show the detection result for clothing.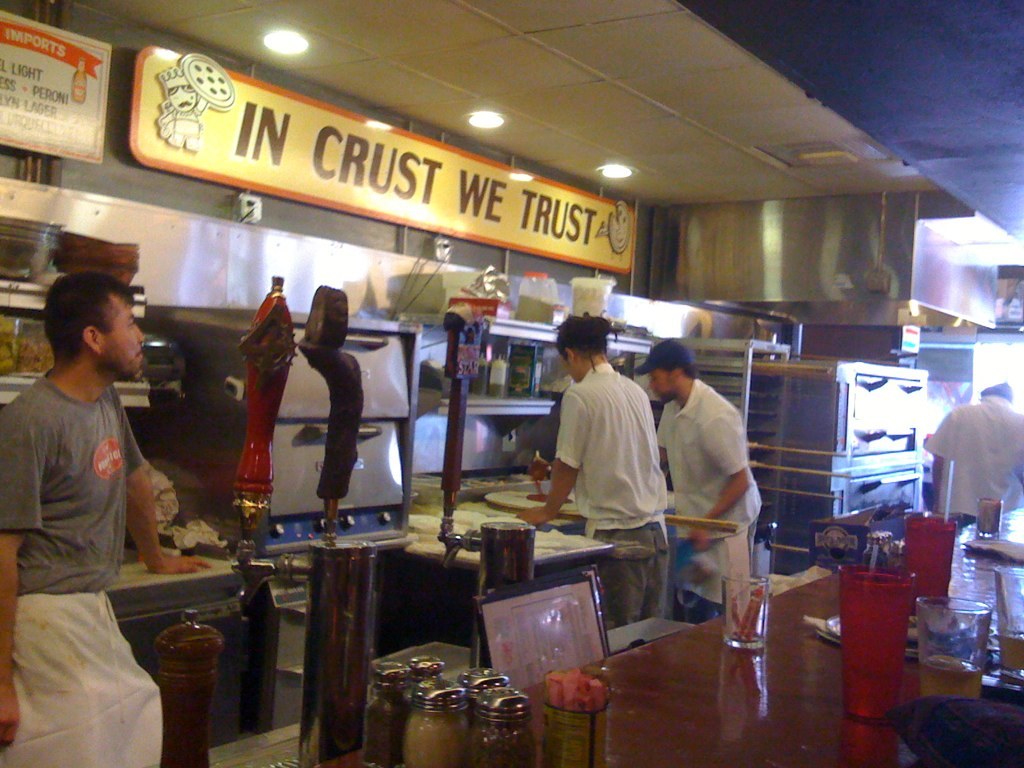
(652,387,769,620).
